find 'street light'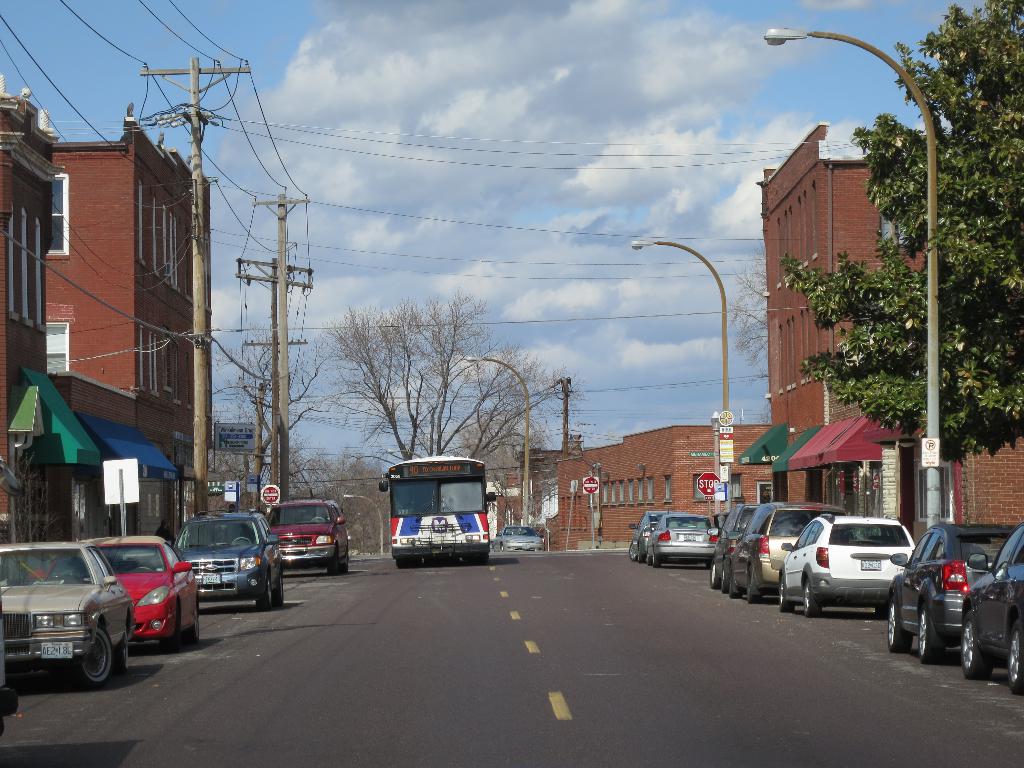
detection(337, 494, 390, 561)
